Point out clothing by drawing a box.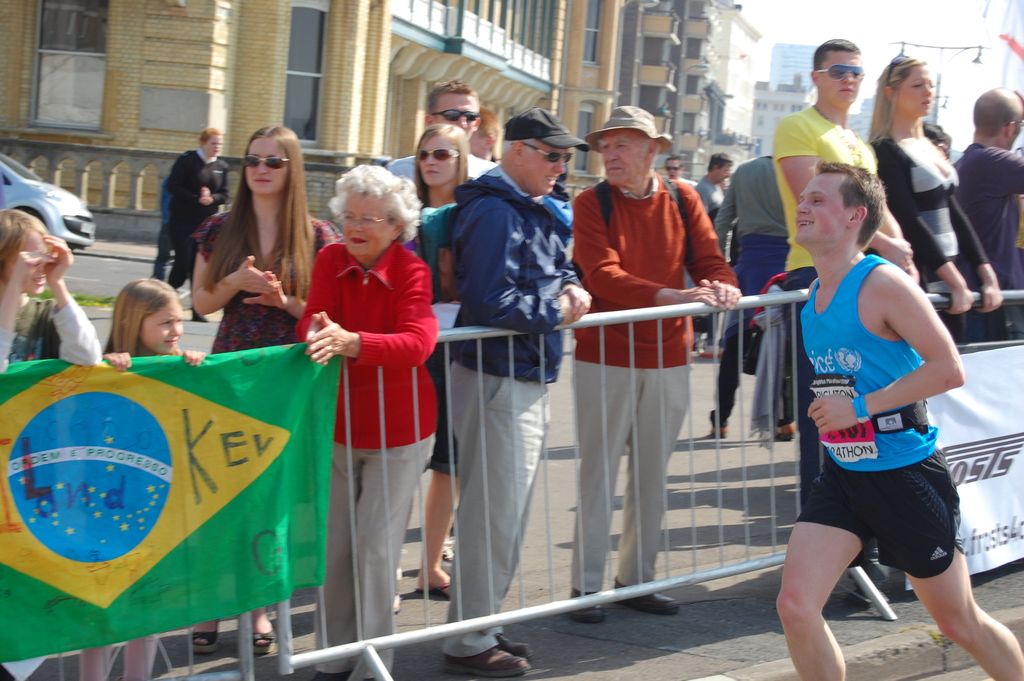
left=709, top=154, right=793, bottom=413.
